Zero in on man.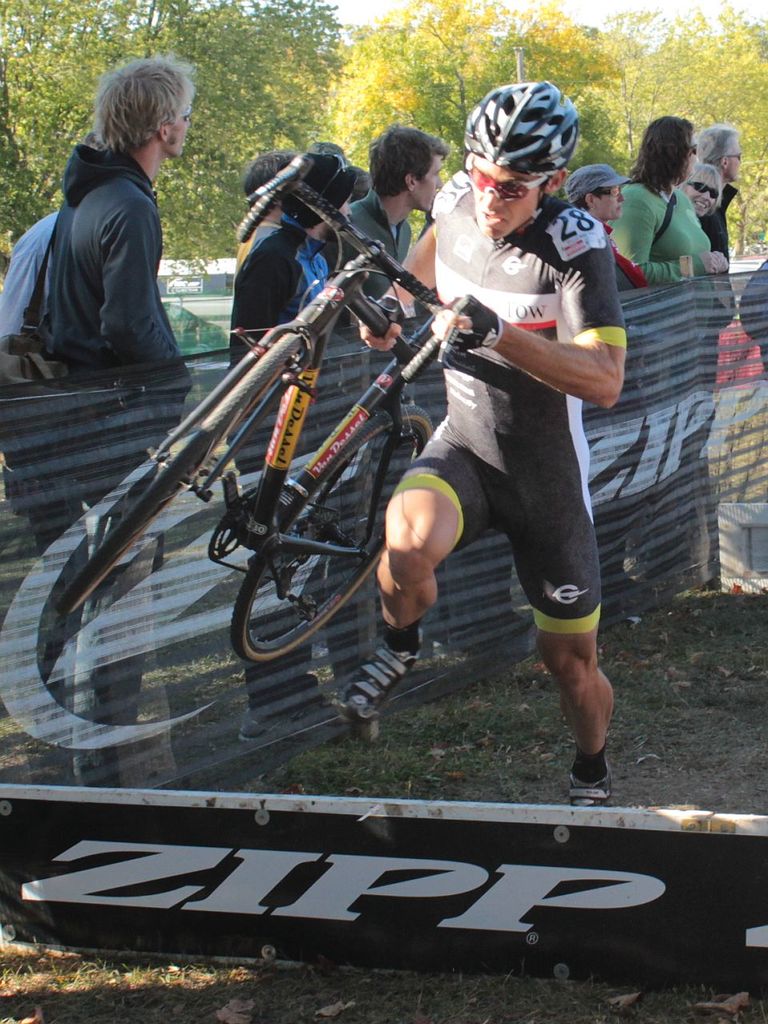
Zeroed in: l=326, t=124, r=452, b=363.
